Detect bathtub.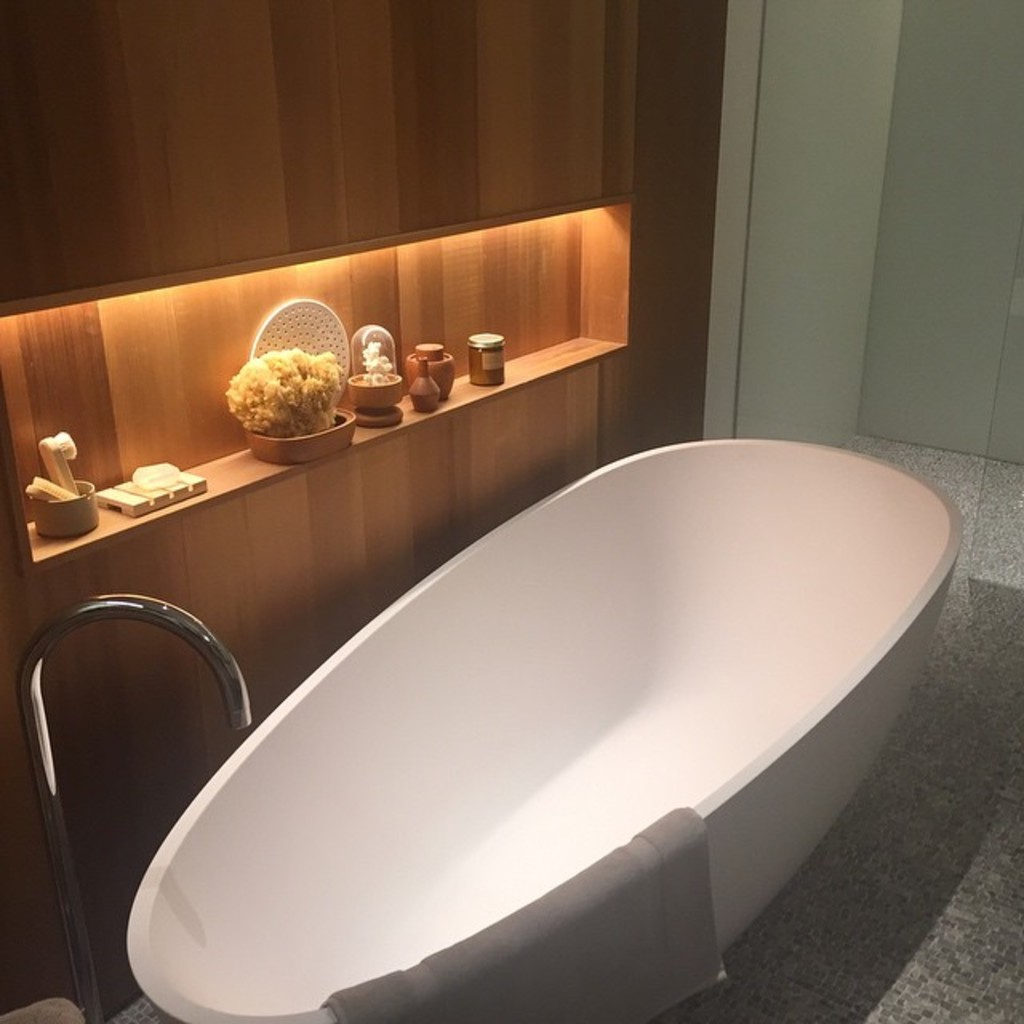
Detected at [x1=18, y1=432, x2=966, y2=1022].
